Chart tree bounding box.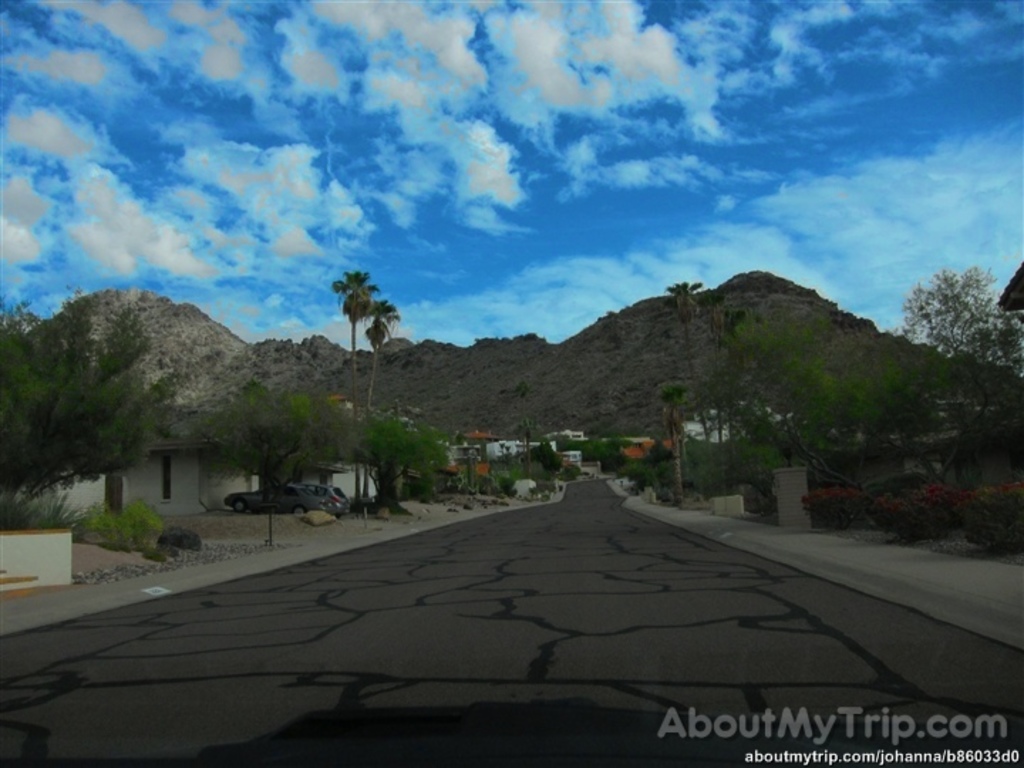
Charted: BBox(656, 383, 690, 508).
